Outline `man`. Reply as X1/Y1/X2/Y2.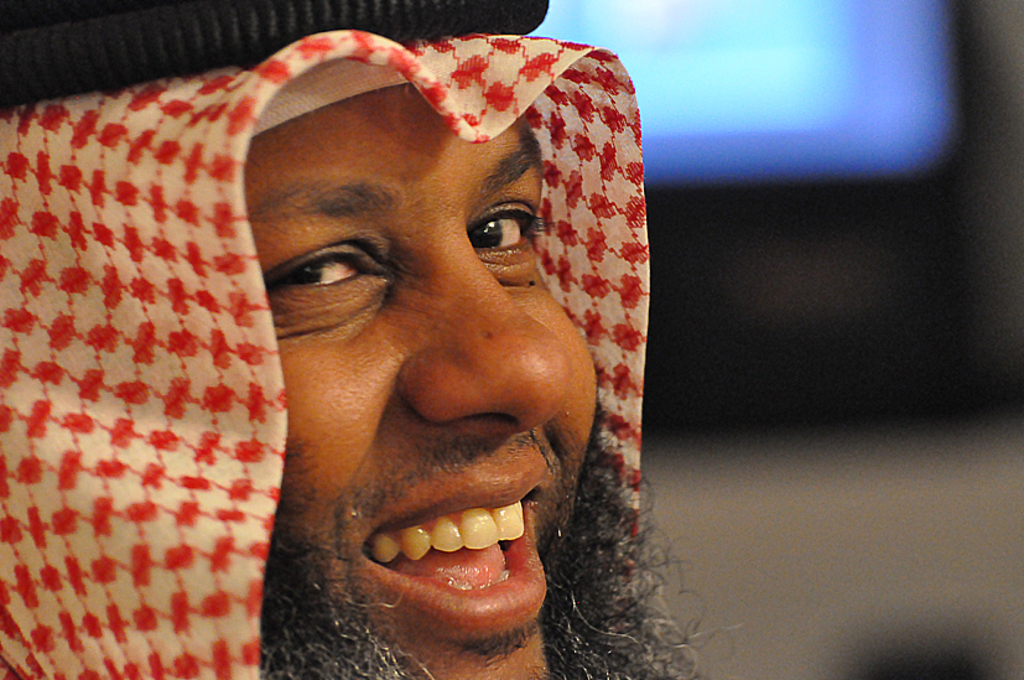
66/52/729/679.
